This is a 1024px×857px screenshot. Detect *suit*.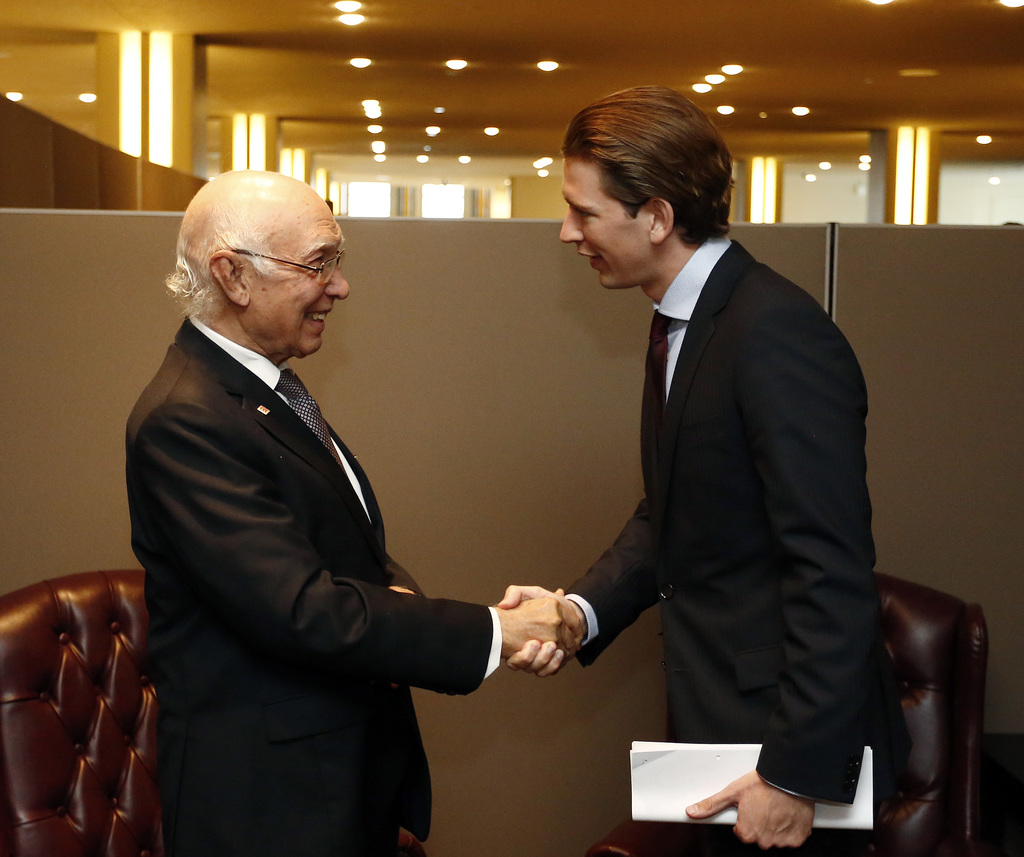
(x1=530, y1=68, x2=898, y2=834).
